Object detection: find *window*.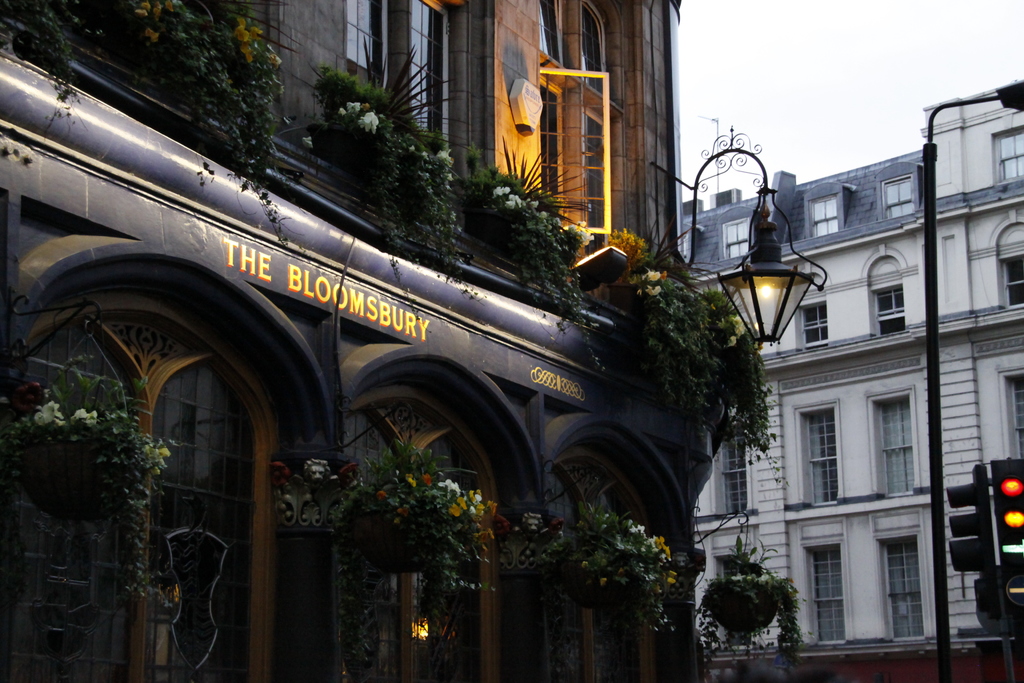
<region>799, 409, 833, 502</region>.
